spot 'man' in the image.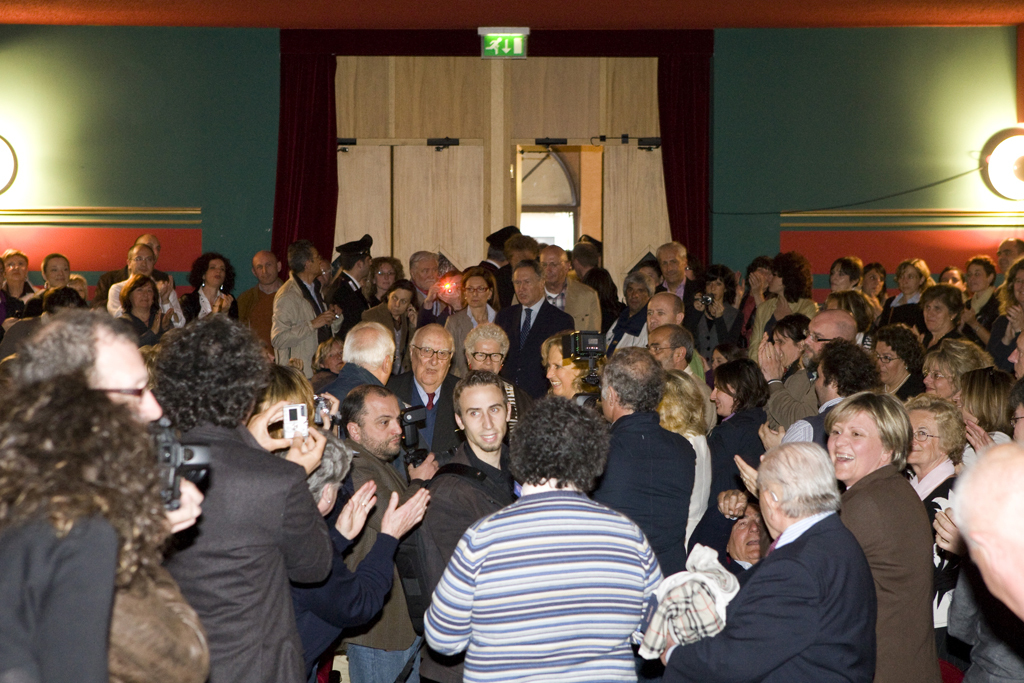
'man' found at <bbox>310, 318, 411, 486</bbox>.
